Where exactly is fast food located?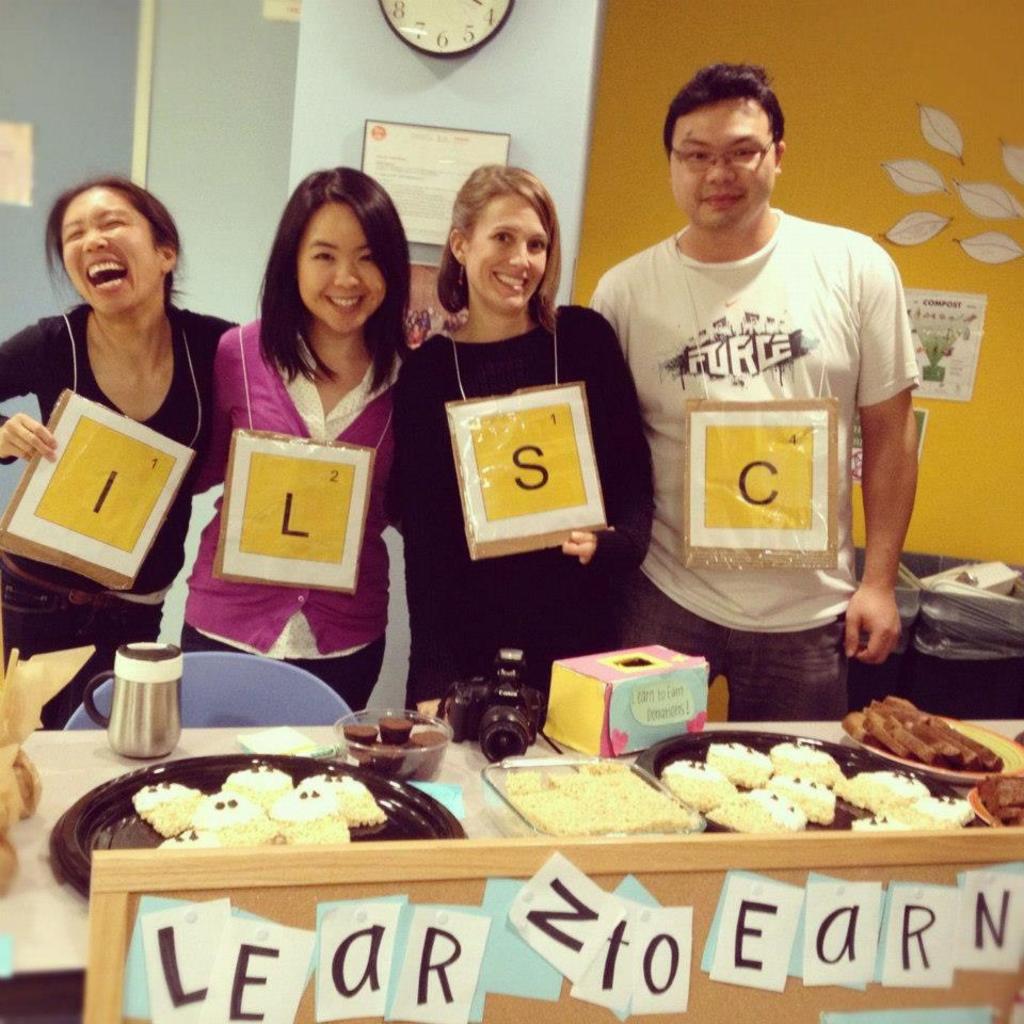
Its bounding box is select_region(213, 756, 293, 798).
